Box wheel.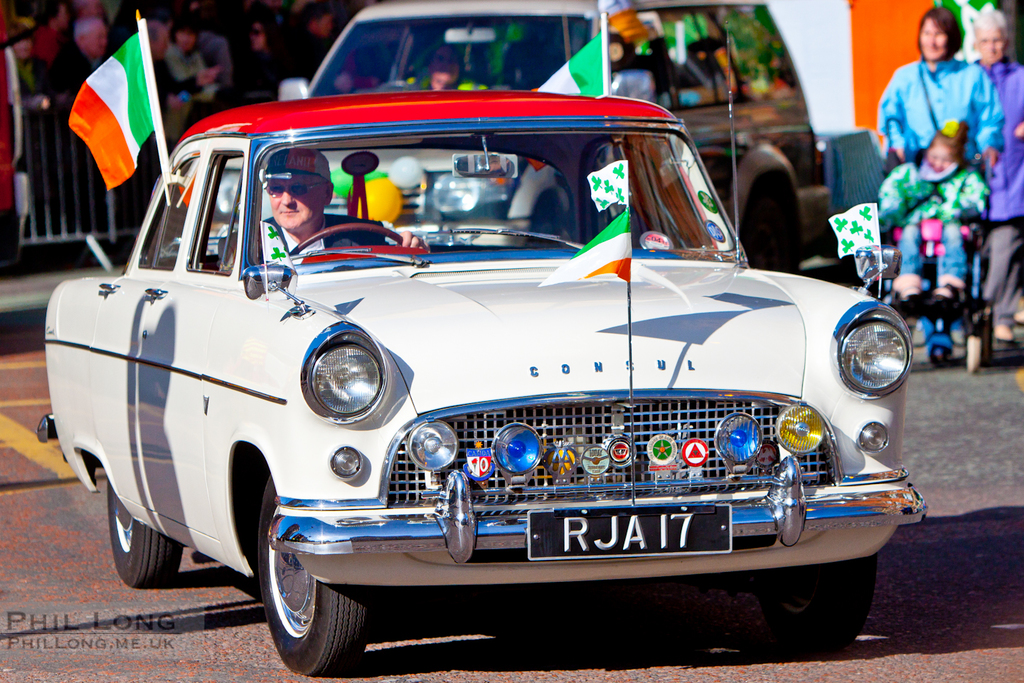
pyautogui.locateOnScreen(927, 342, 950, 371).
